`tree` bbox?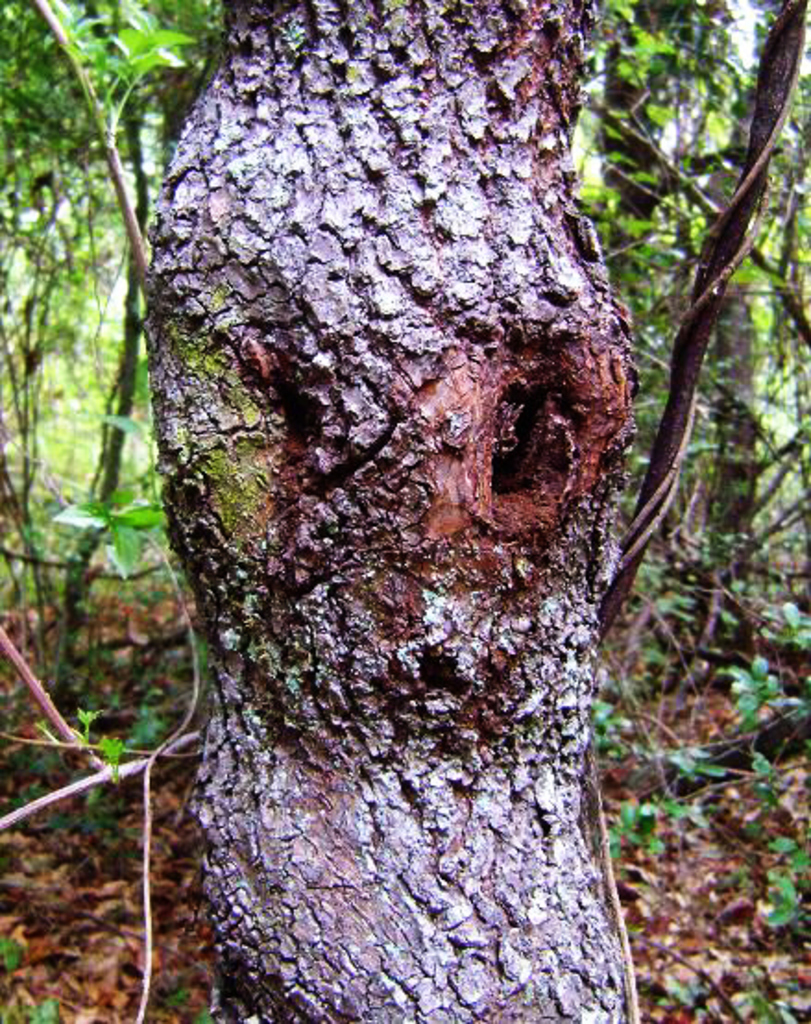
x1=52, y1=17, x2=728, y2=1020
